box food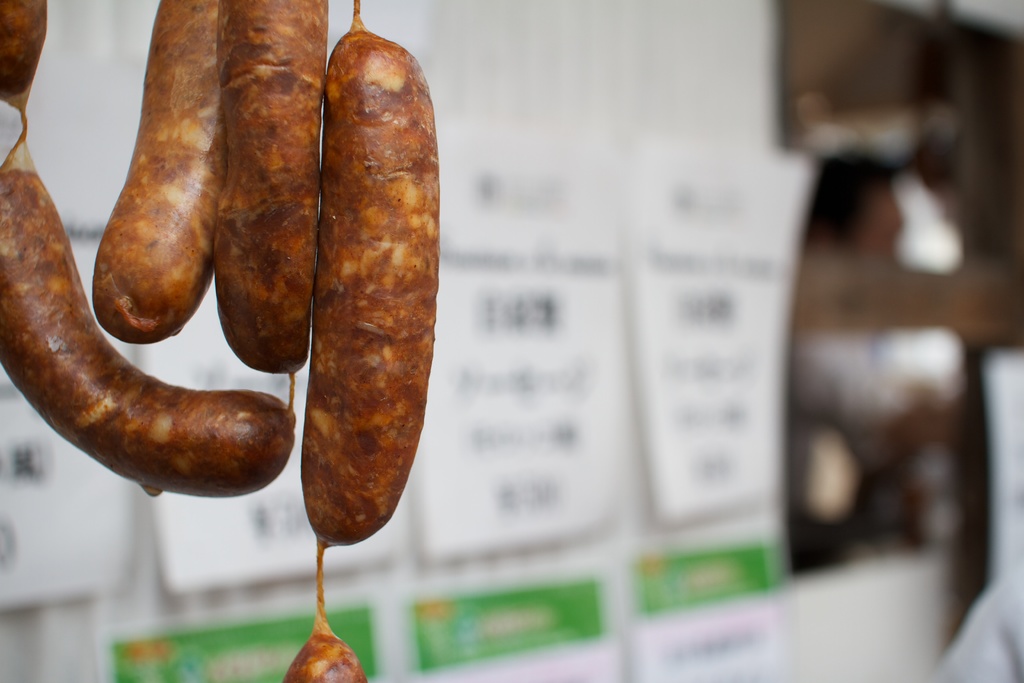
x1=302 y1=65 x2=446 y2=561
